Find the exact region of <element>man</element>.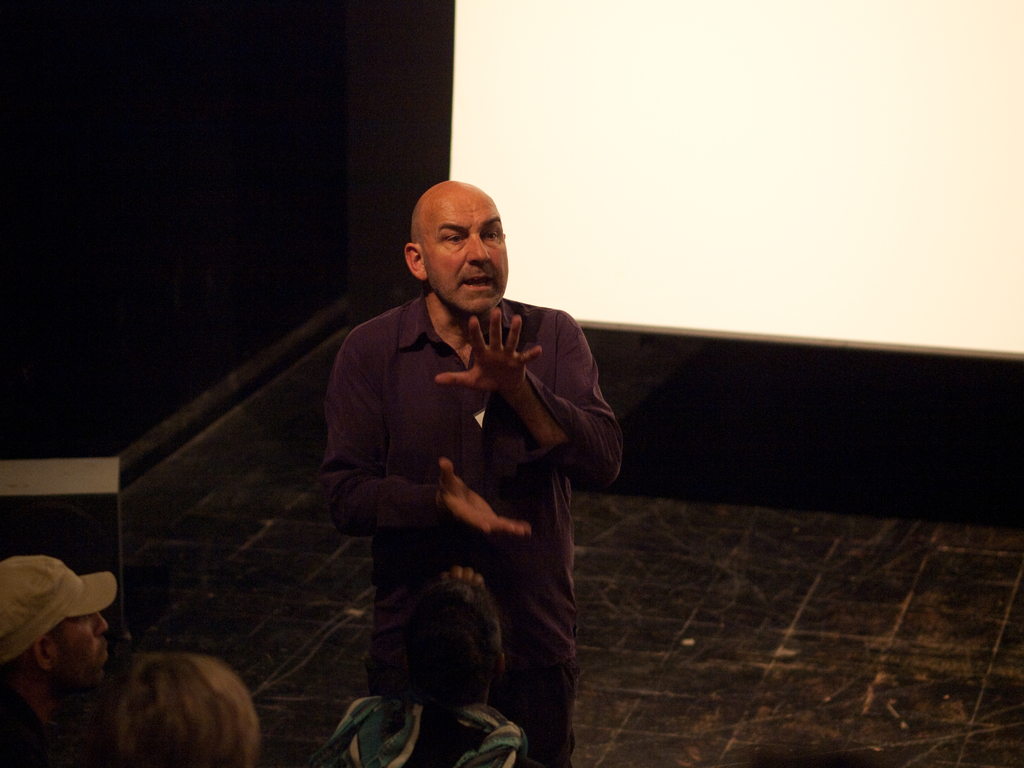
Exact region: [left=0, top=554, right=114, bottom=767].
